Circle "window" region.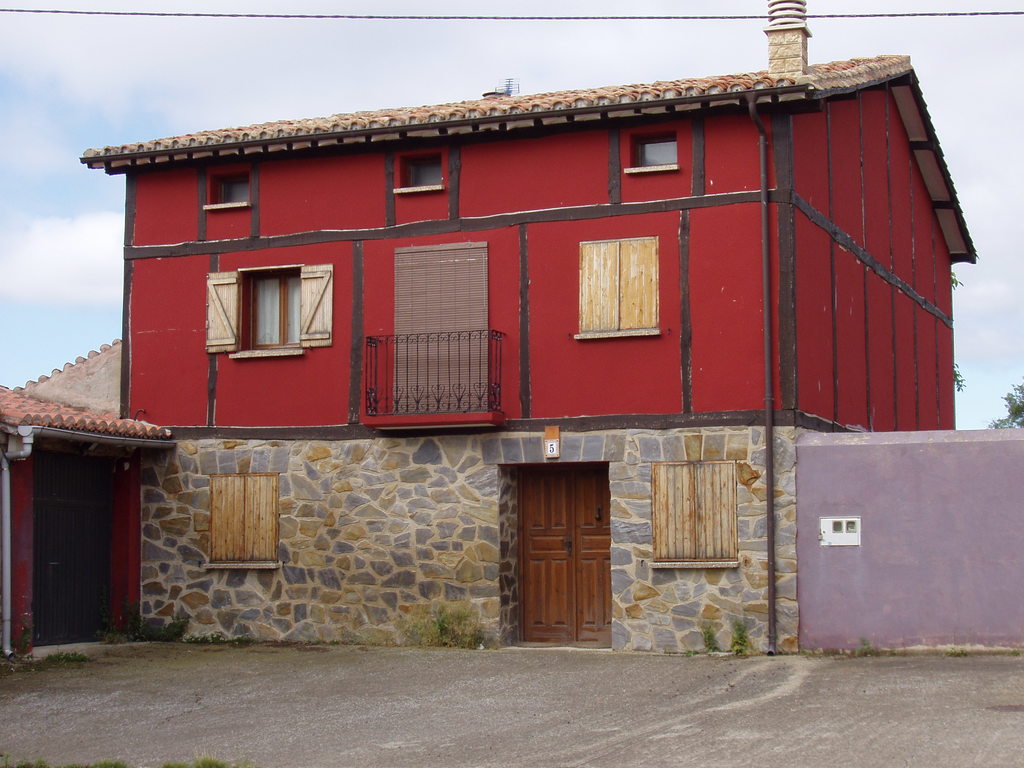
Region: bbox(393, 151, 449, 196).
